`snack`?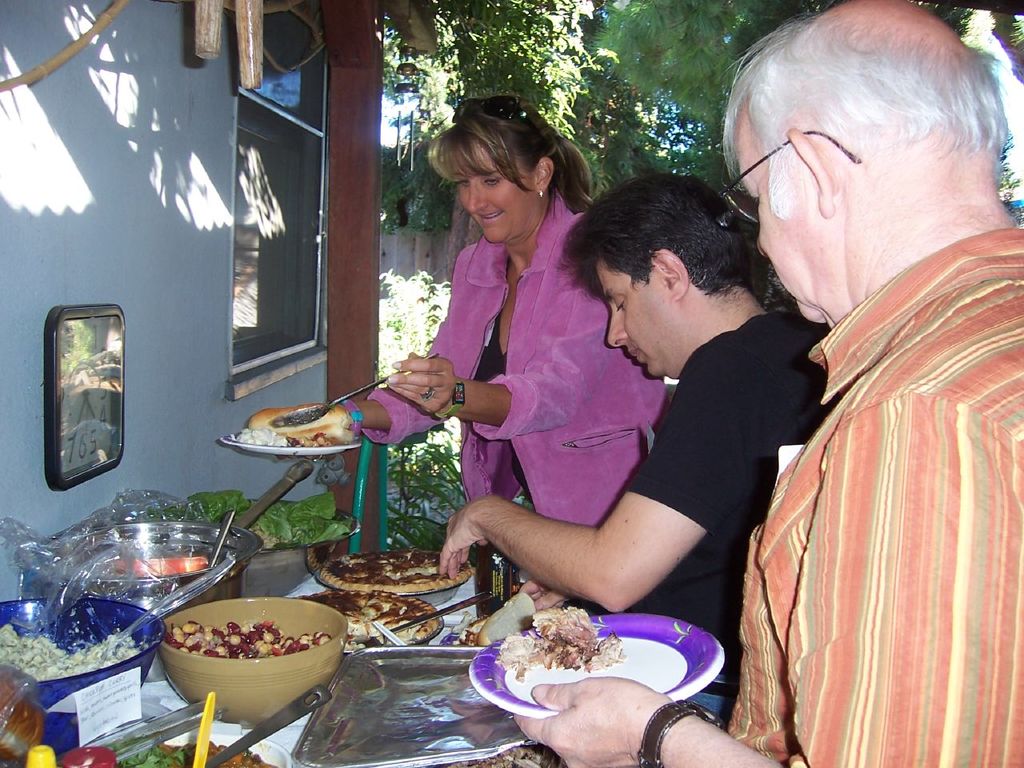
301/582/446/661
